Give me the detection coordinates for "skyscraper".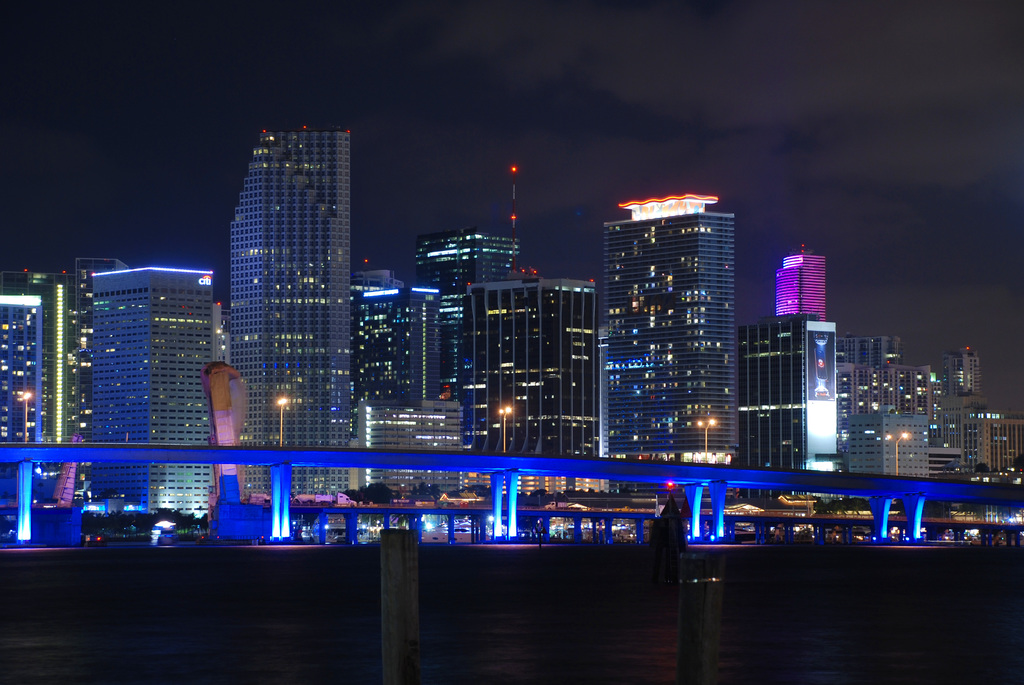
bbox(88, 269, 210, 520).
